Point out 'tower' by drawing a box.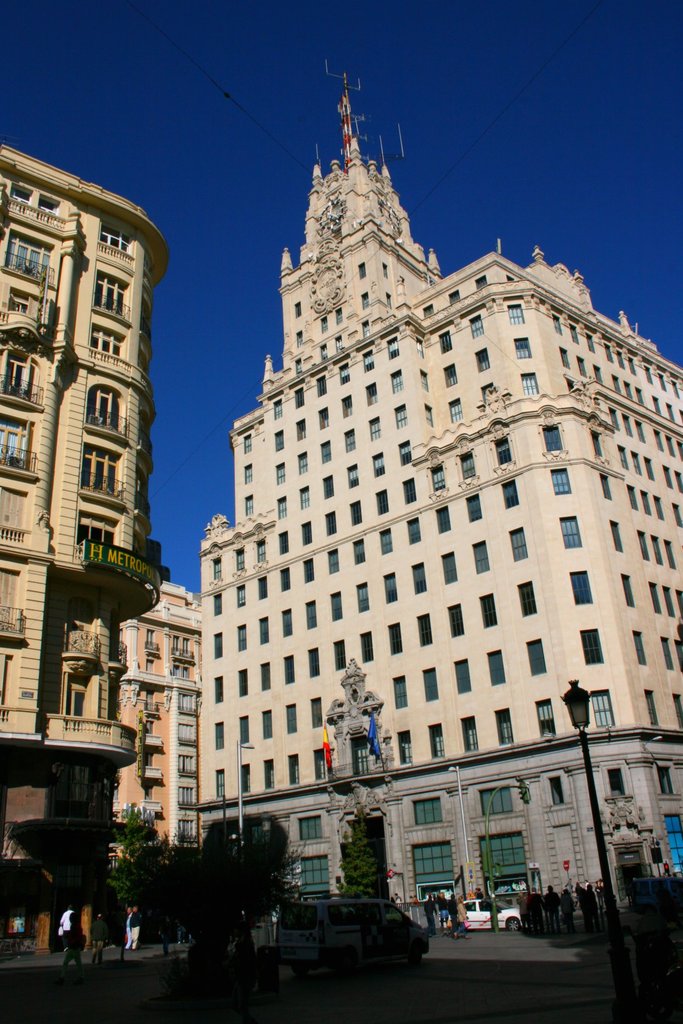
locate(0, 143, 173, 951).
